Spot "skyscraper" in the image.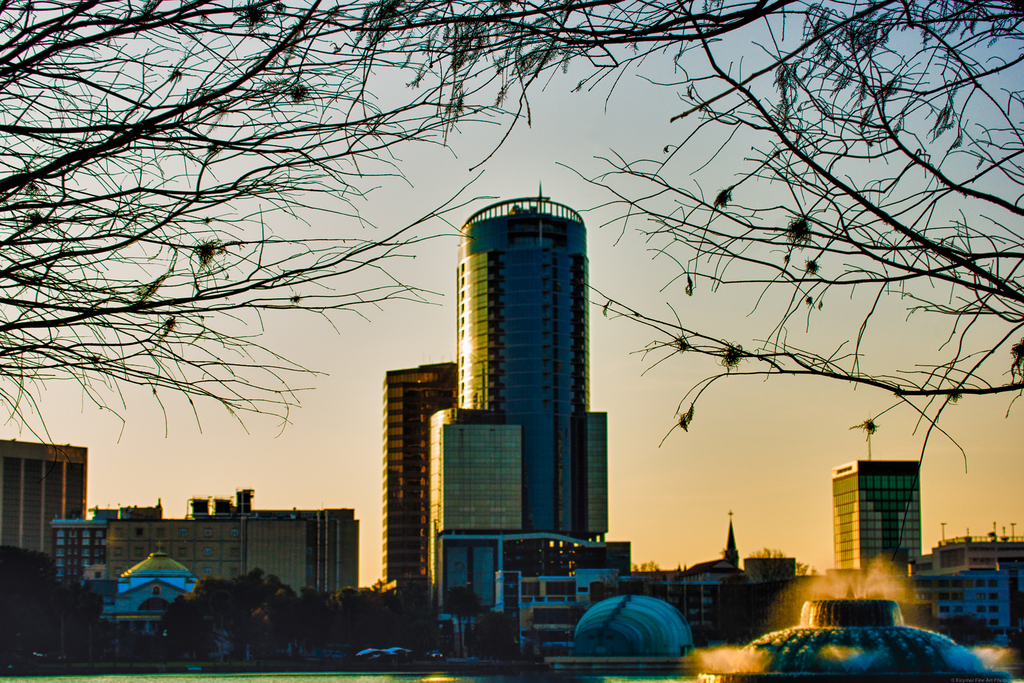
"skyscraper" found at [x1=796, y1=445, x2=1021, y2=638].
